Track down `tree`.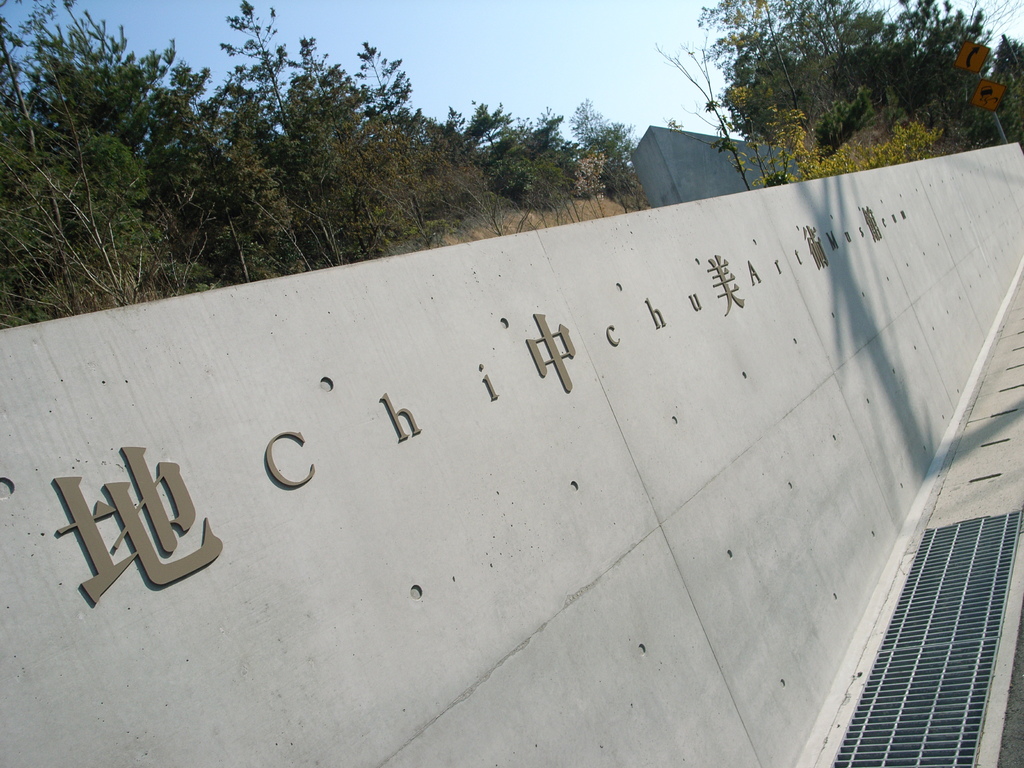
Tracked to box(13, 28, 246, 319).
